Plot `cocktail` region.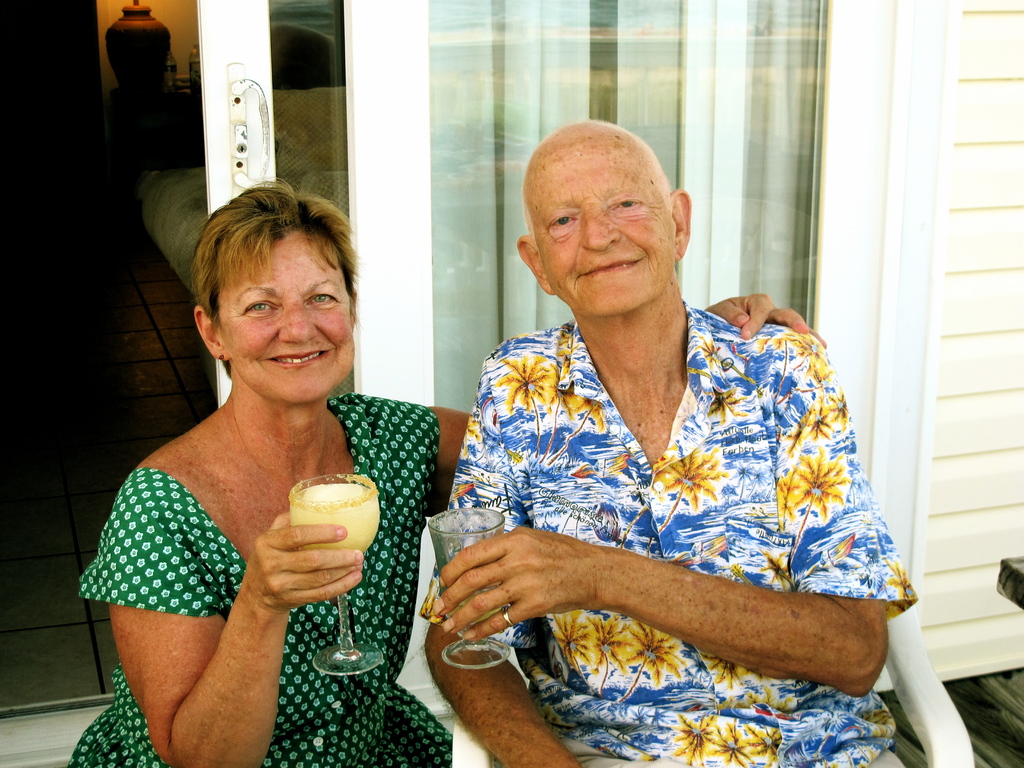
Plotted at detection(289, 467, 384, 678).
